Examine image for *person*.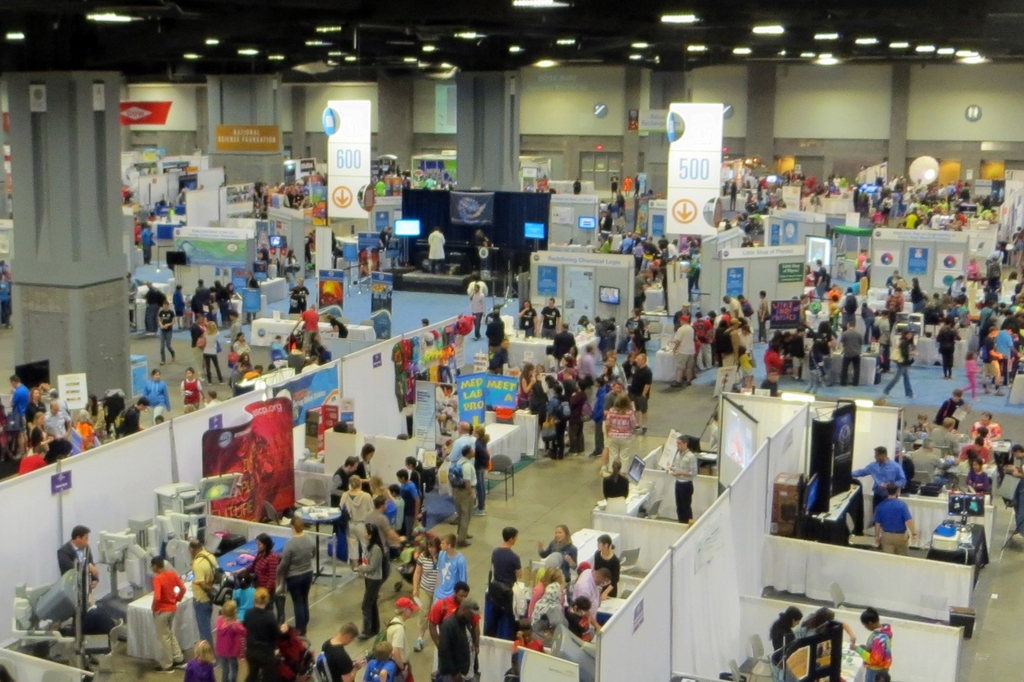
Examination result: bbox=(438, 539, 463, 597).
